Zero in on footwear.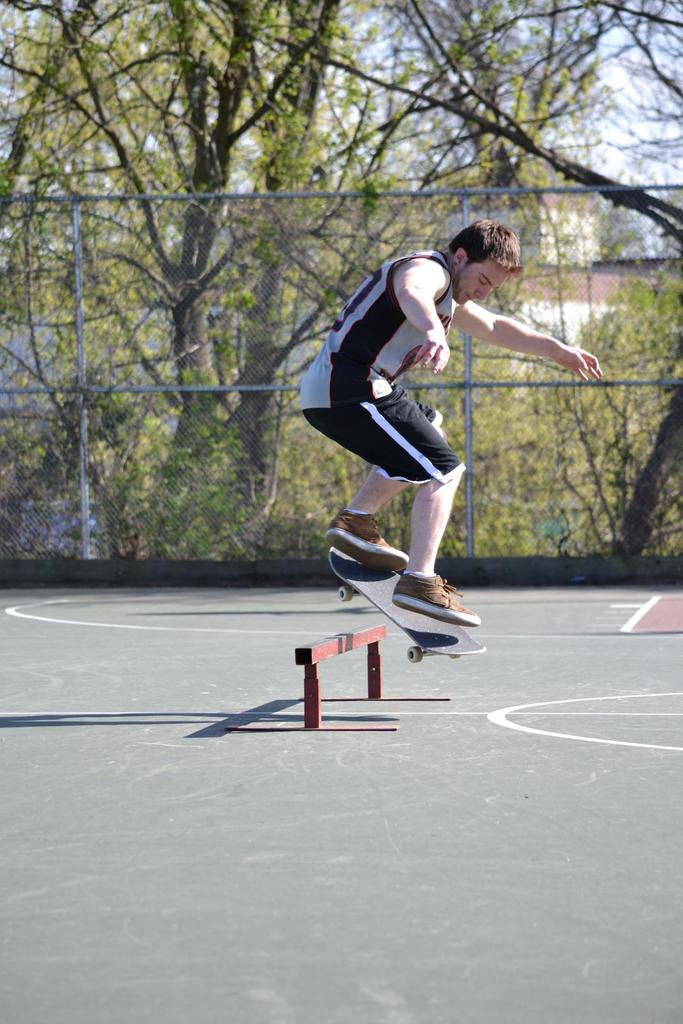
Zeroed in: (x1=323, y1=508, x2=411, y2=576).
